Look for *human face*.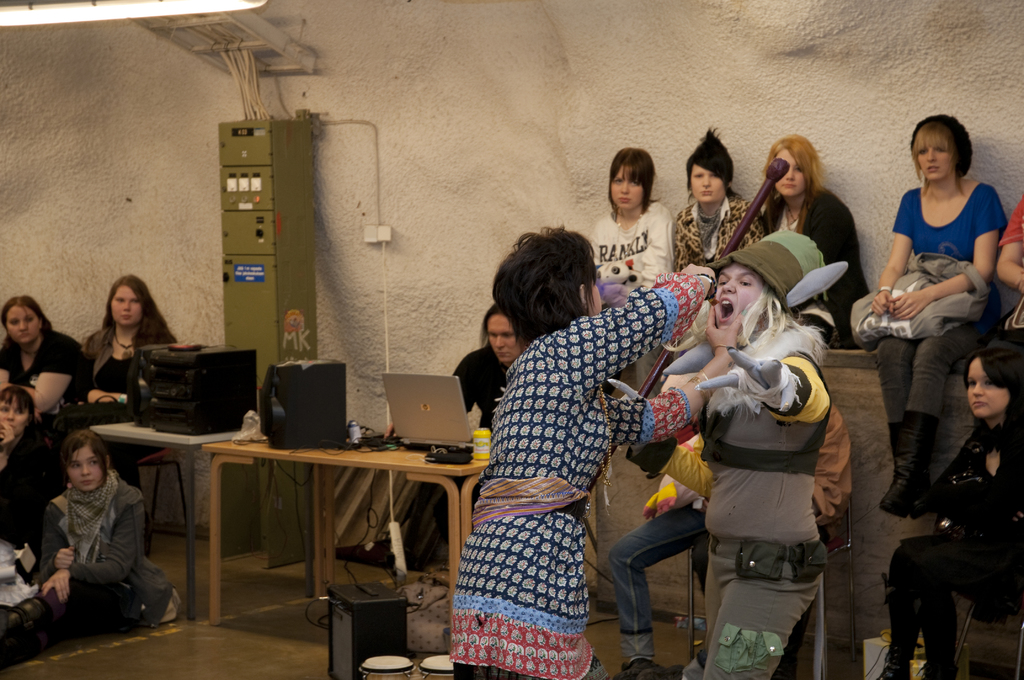
Found: crop(5, 298, 38, 339).
